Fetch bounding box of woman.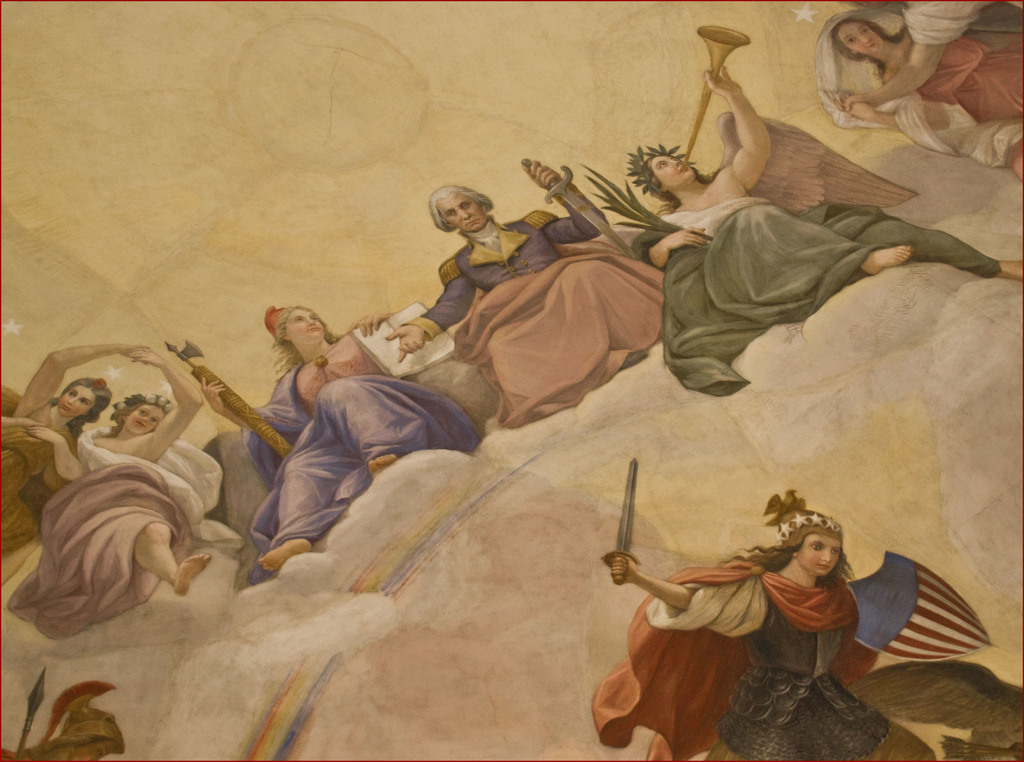
Bbox: bbox=(616, 457, 909, 747).
